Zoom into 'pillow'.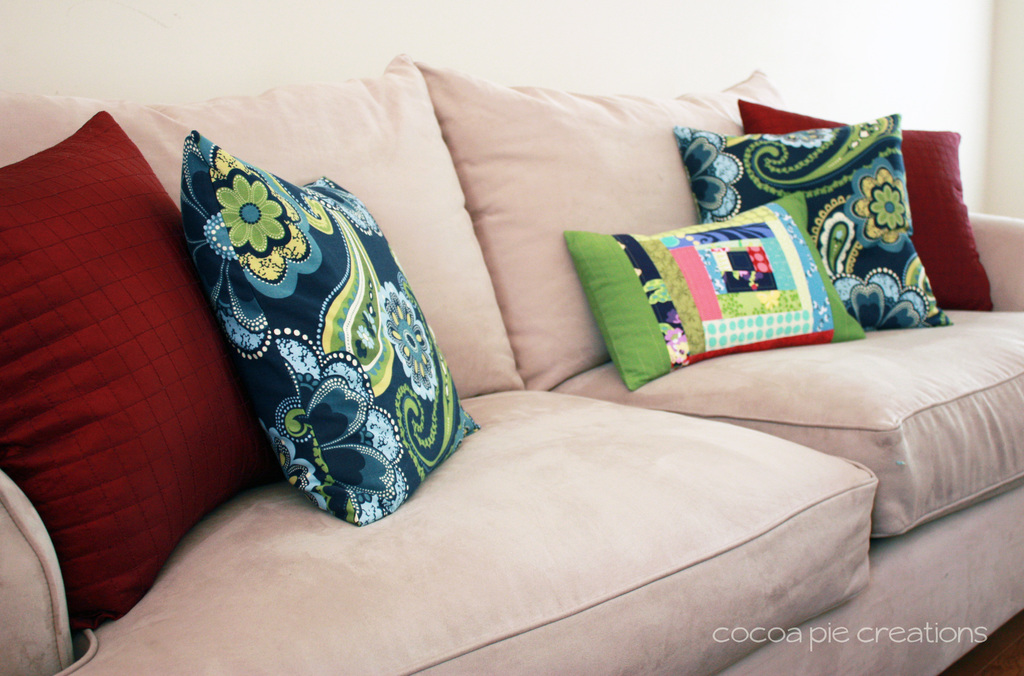
Zoom target: 680,112,950,332.
